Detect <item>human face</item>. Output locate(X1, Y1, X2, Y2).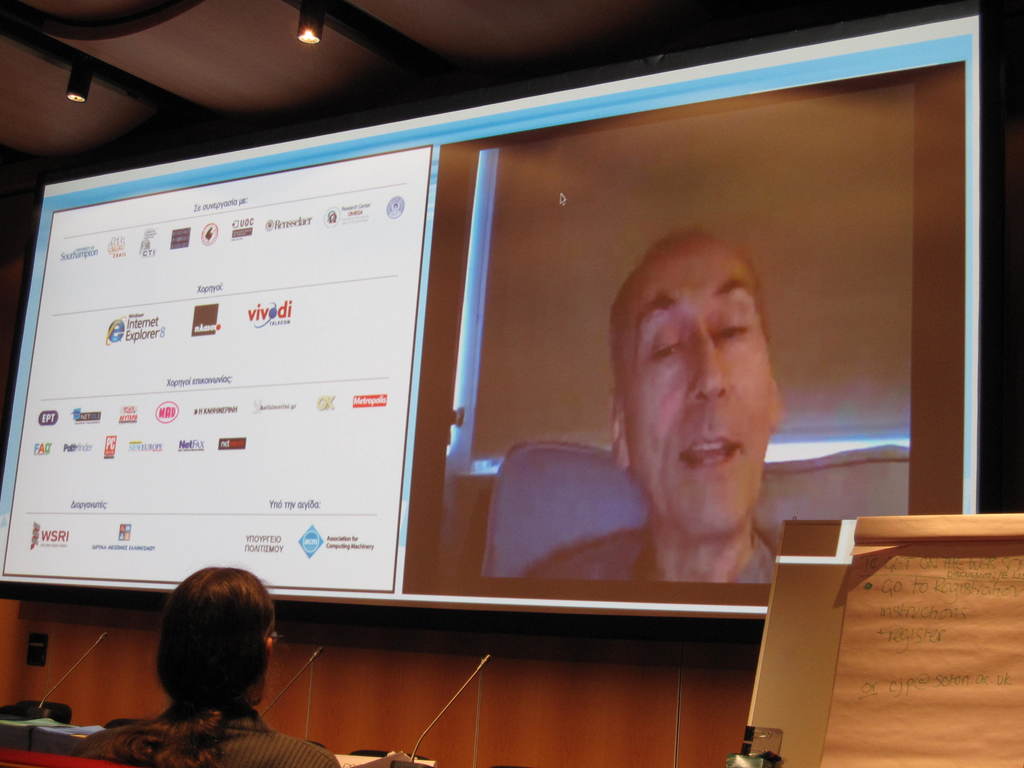
locate(616, 240, 772, 536).
